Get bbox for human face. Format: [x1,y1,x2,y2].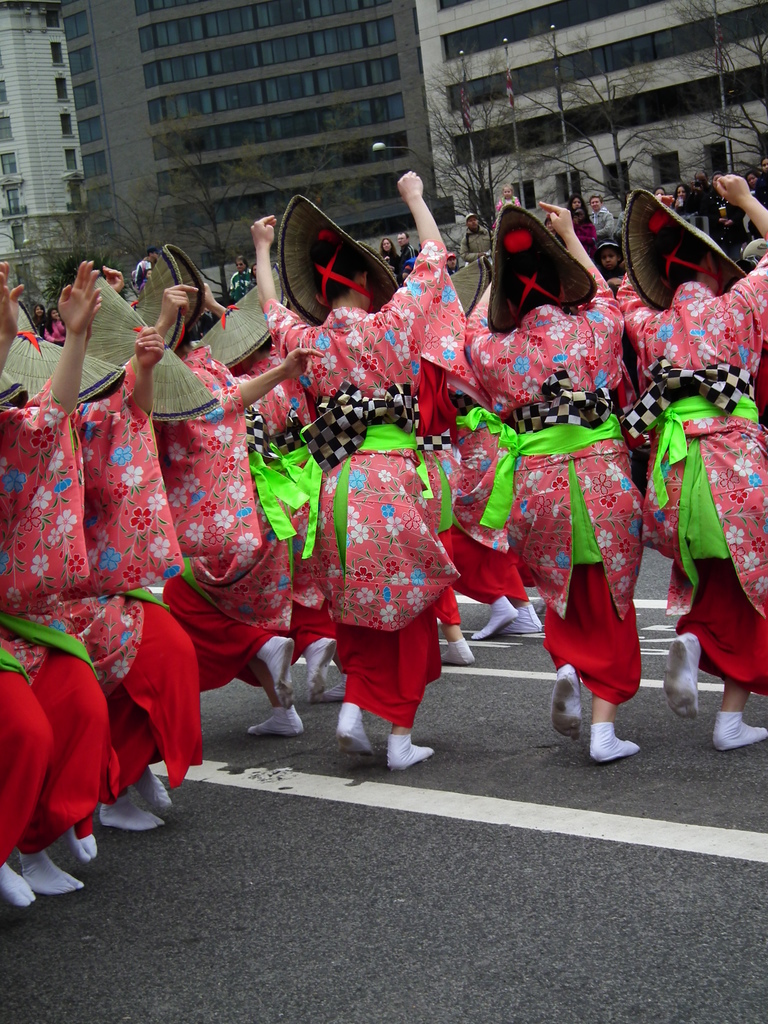
[592,198,600,211].
